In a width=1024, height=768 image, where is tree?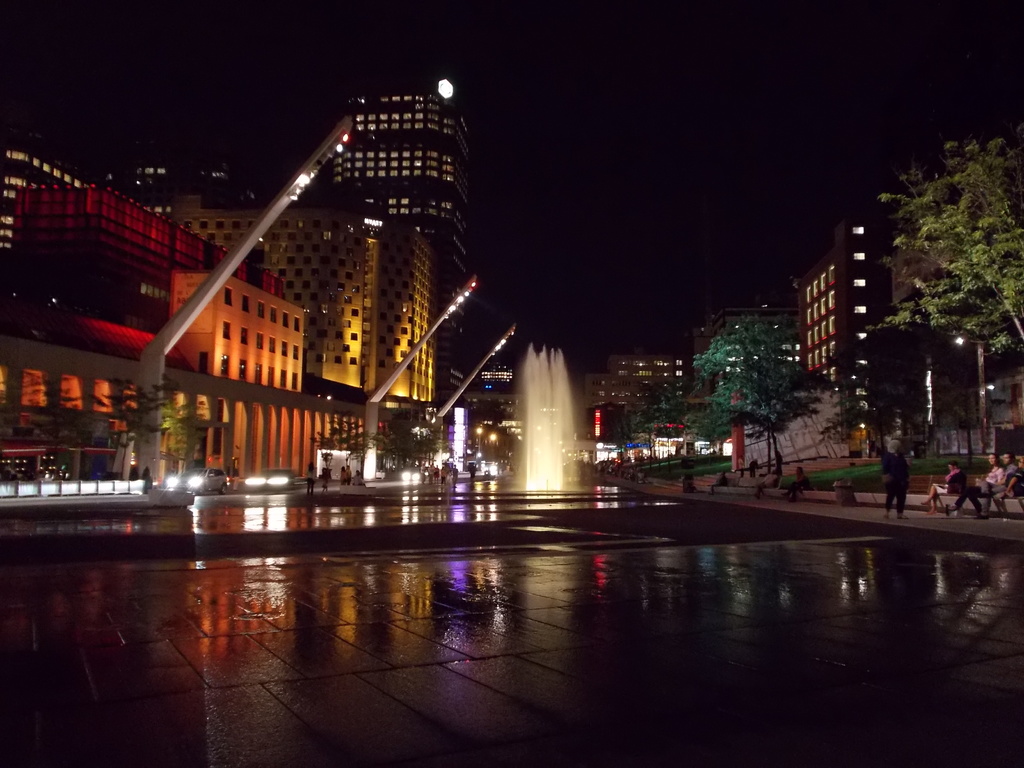
region(686, 312, 830, 479).
